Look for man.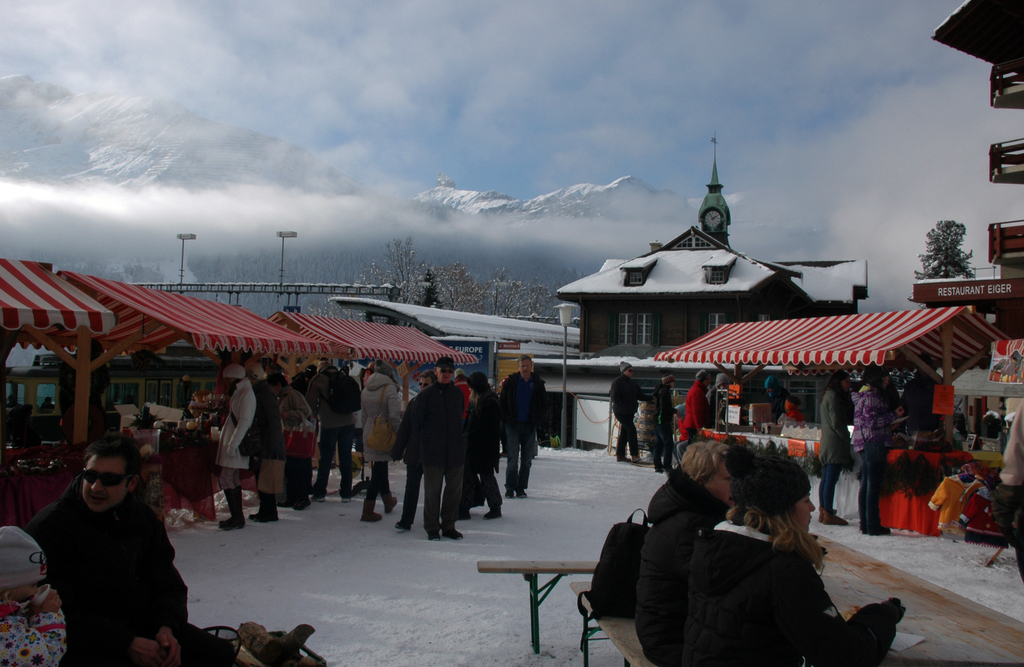
Found: 496 356 550 499.
